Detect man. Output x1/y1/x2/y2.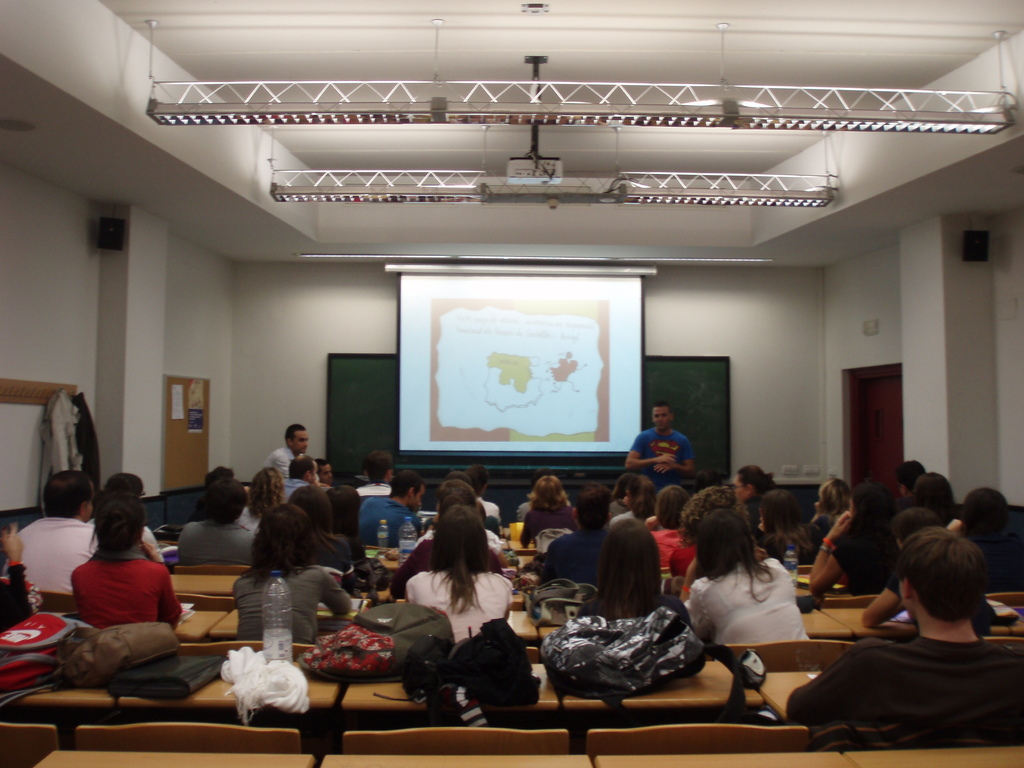
788/547/1022/753.
